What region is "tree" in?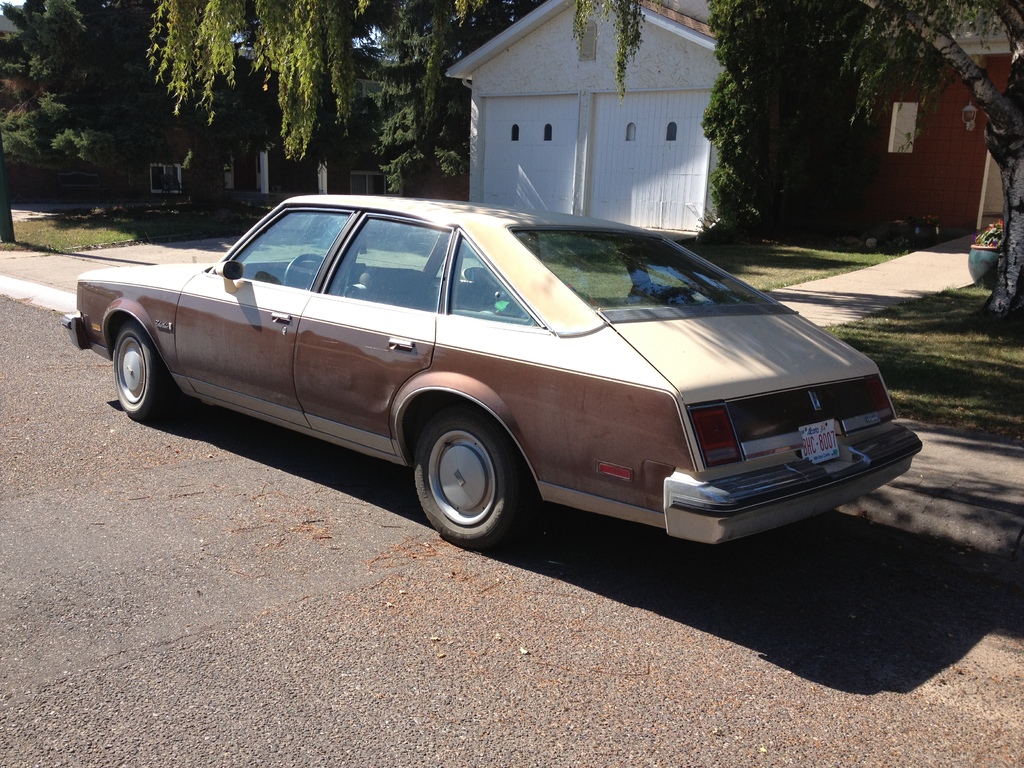
pyautogui.locateOnScreen(0, 0, 285, 193).
